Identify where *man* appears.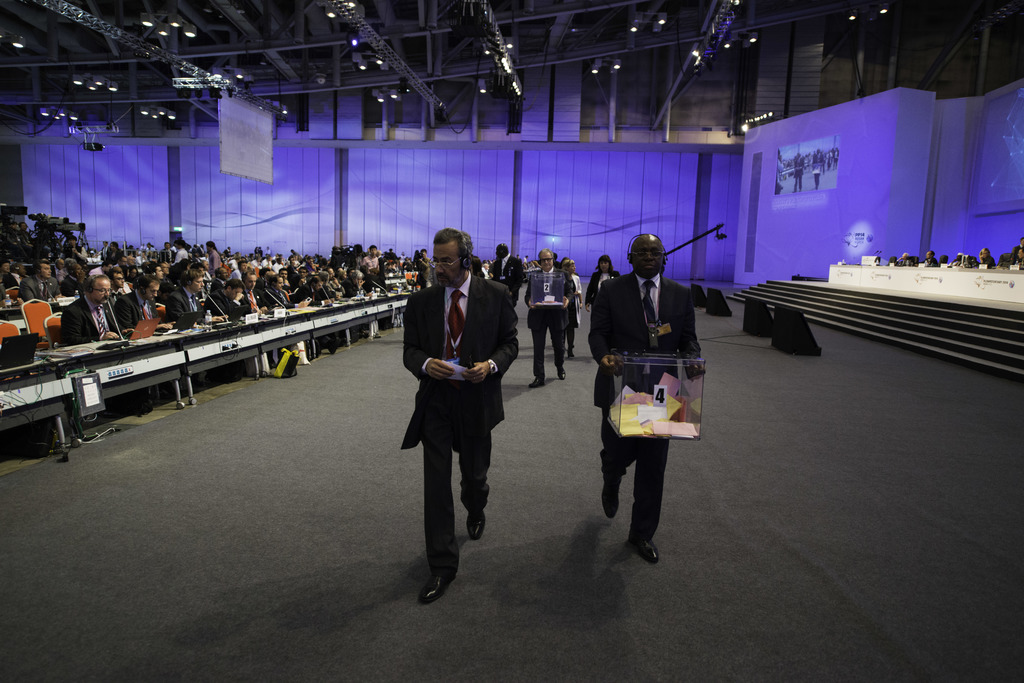
Appears at 240/269/263/319.
